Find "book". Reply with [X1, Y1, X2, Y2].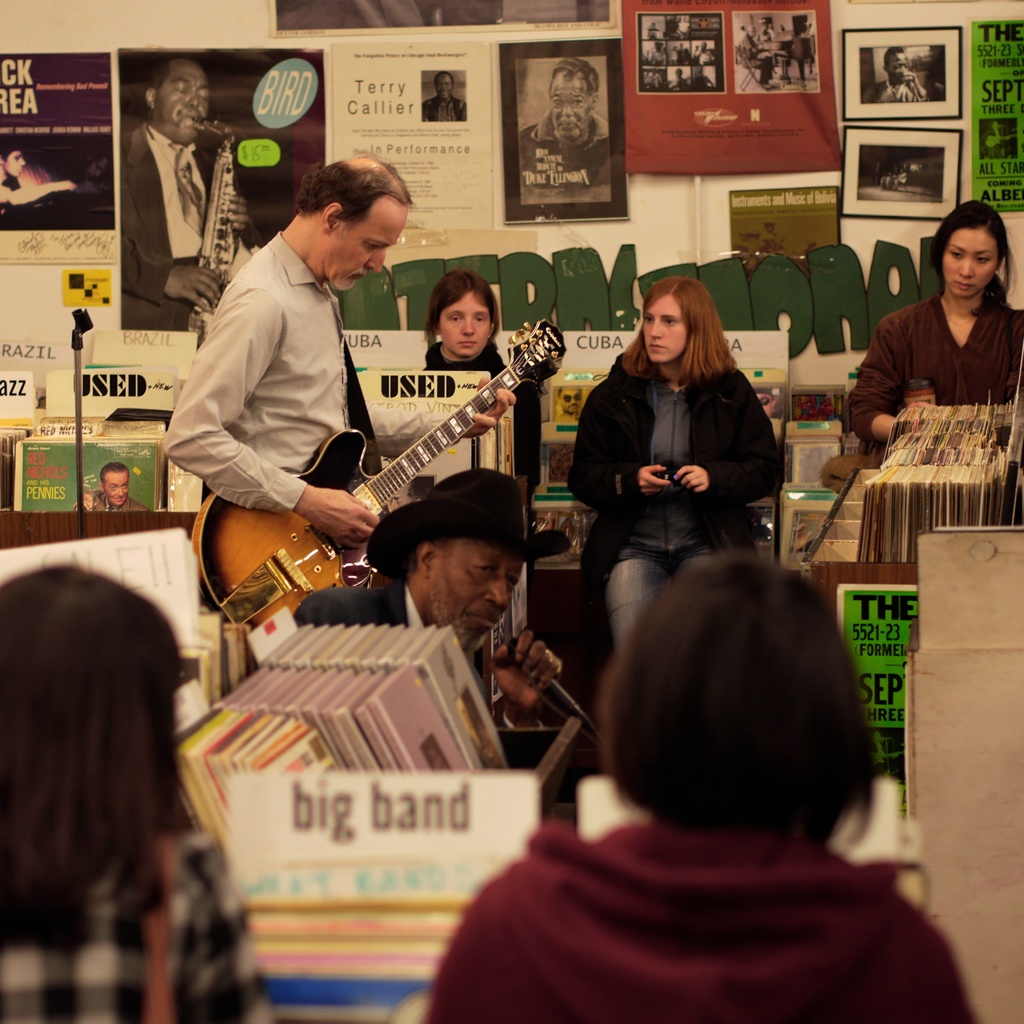
[415, 622, 508, 775].
